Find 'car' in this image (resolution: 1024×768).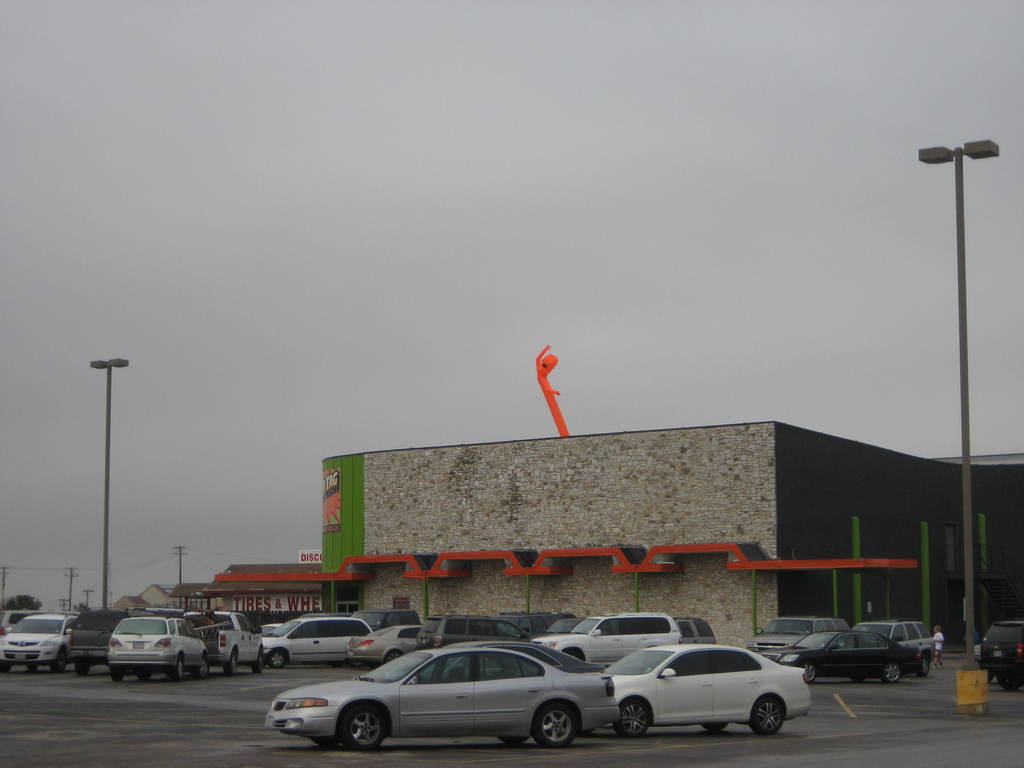
(x1=262, y1=646, x2=623, y2=755).
